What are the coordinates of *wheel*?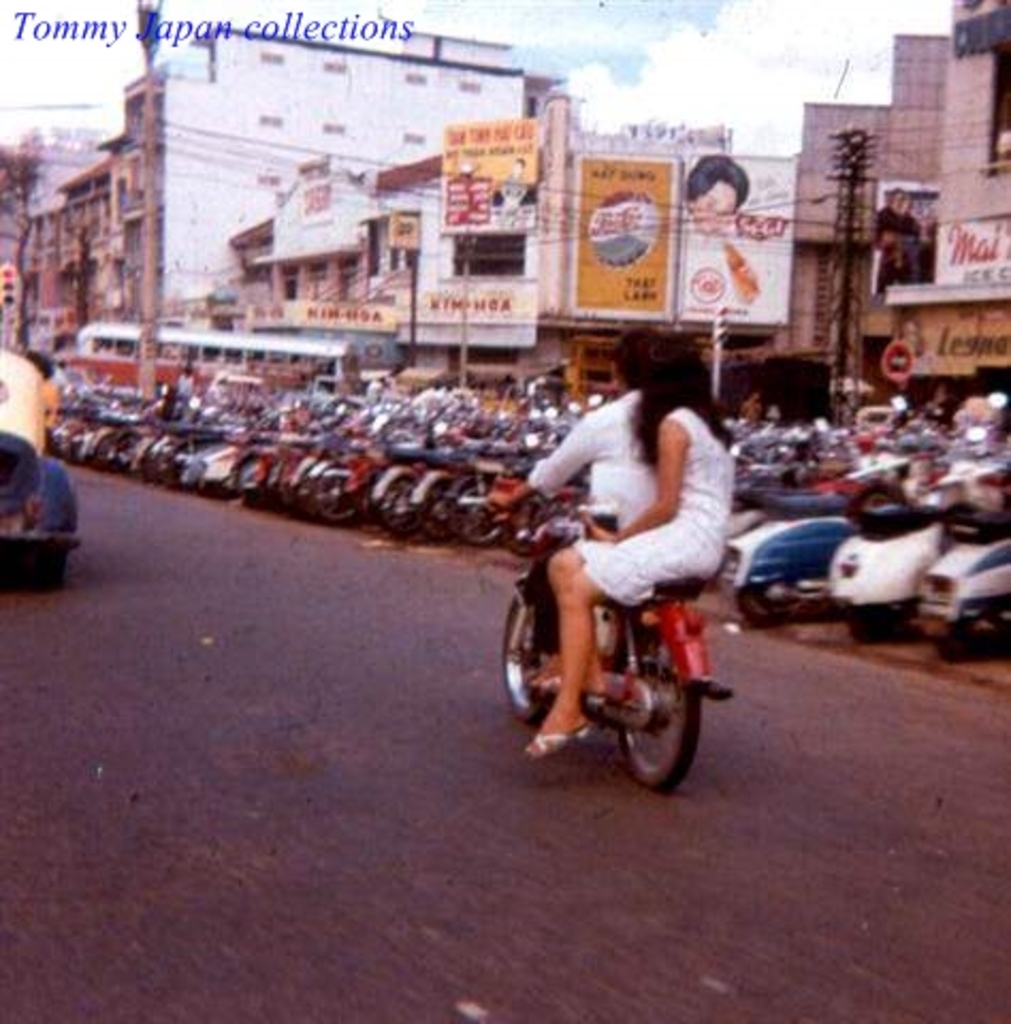
{"left": 375, "top": 463, "right": 418, "bottom": 567}.
